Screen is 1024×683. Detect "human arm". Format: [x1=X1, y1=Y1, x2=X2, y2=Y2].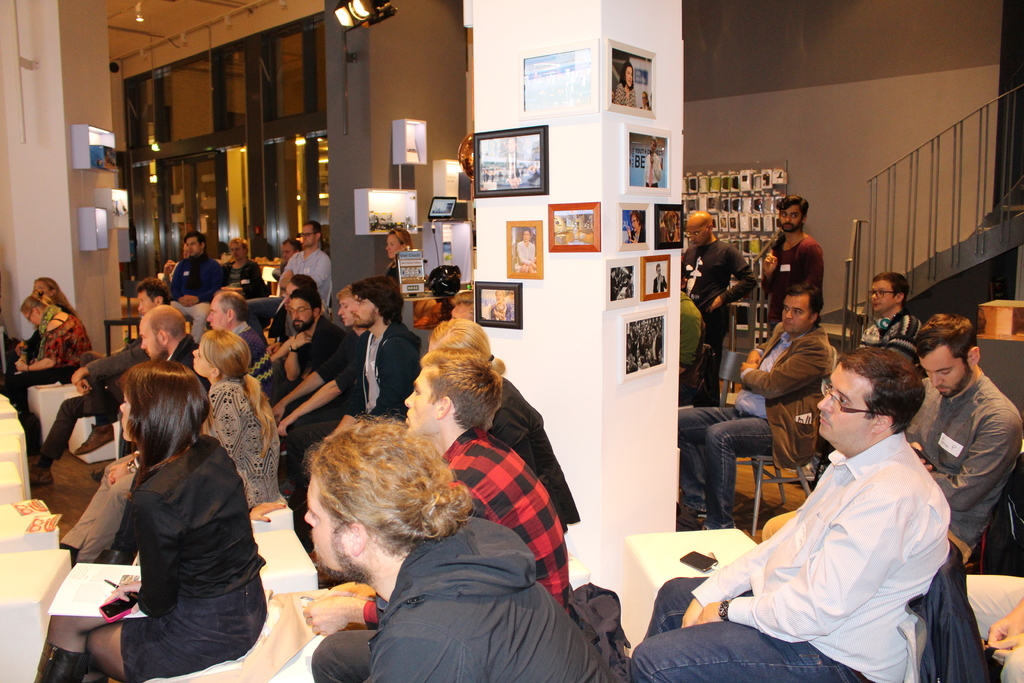
[x1=287, y1=336, x2=305, y2=383].
